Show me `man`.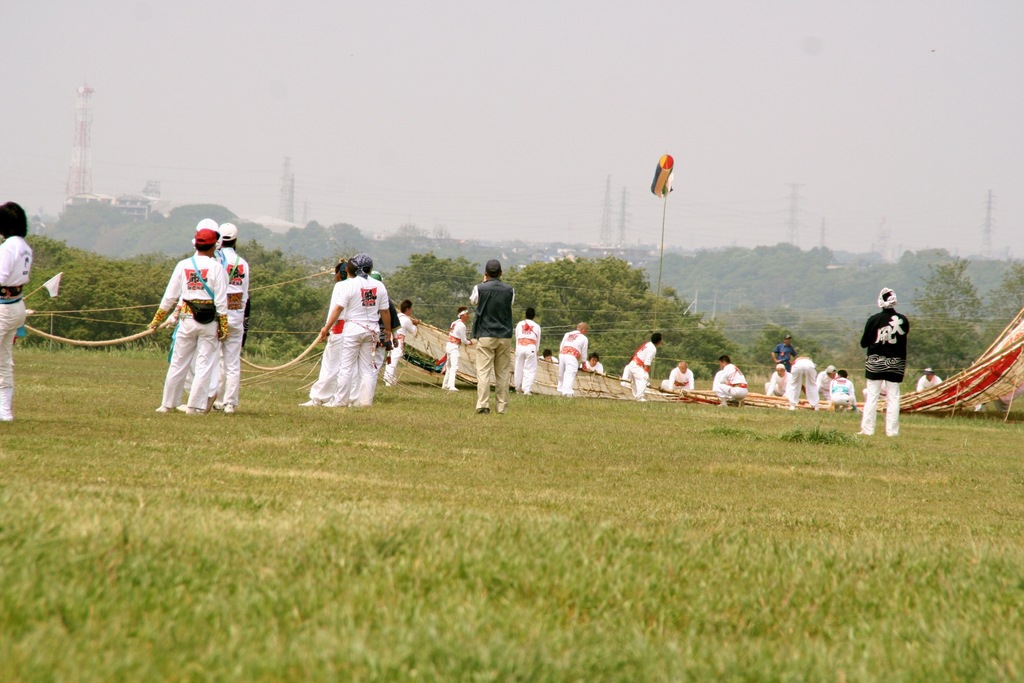
`man` is here: x1=784, y1=355, x2=818, y2=413.
